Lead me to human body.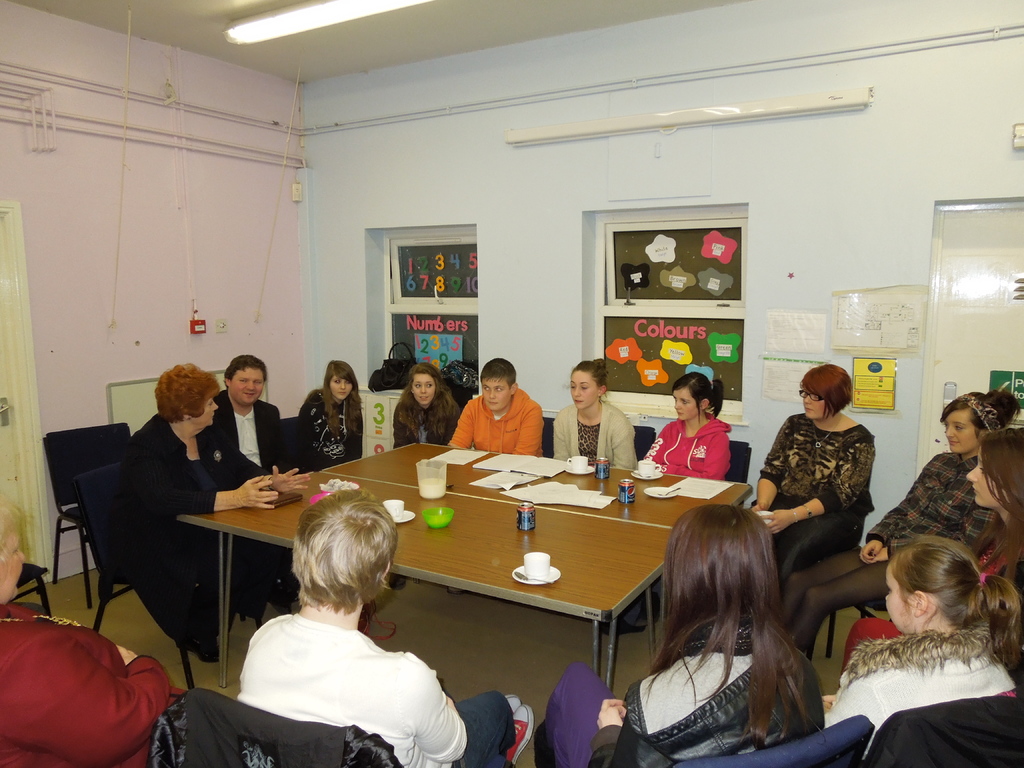
Lead to (x1=532, y1=622, x2=827, y2=767).
